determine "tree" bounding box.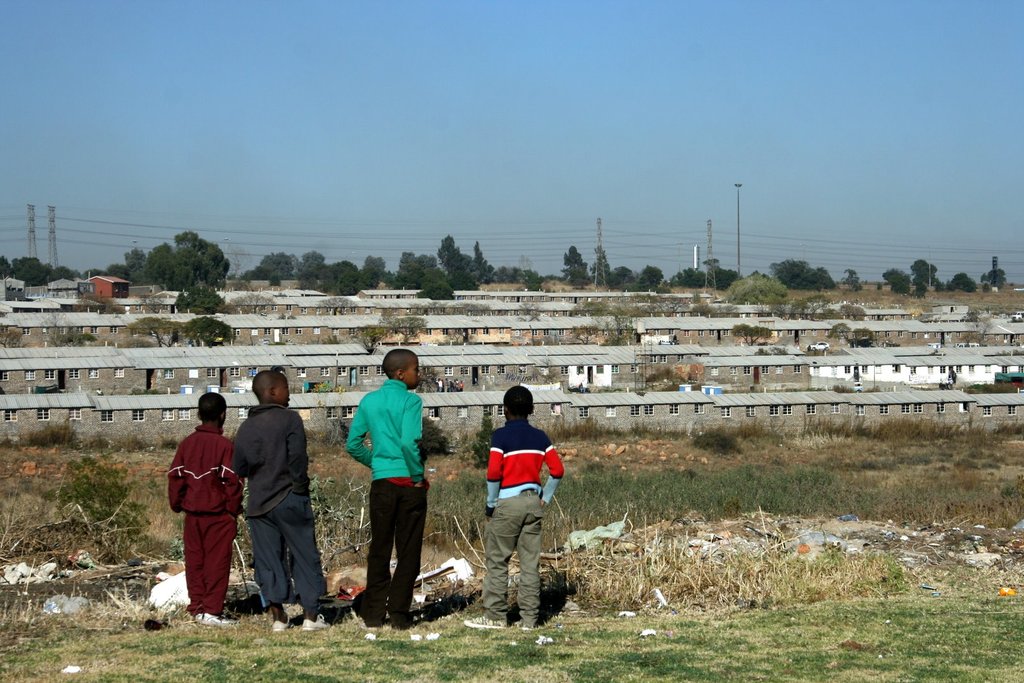
Determined: (x1=597, y1=317, x2=637, y2=348).
